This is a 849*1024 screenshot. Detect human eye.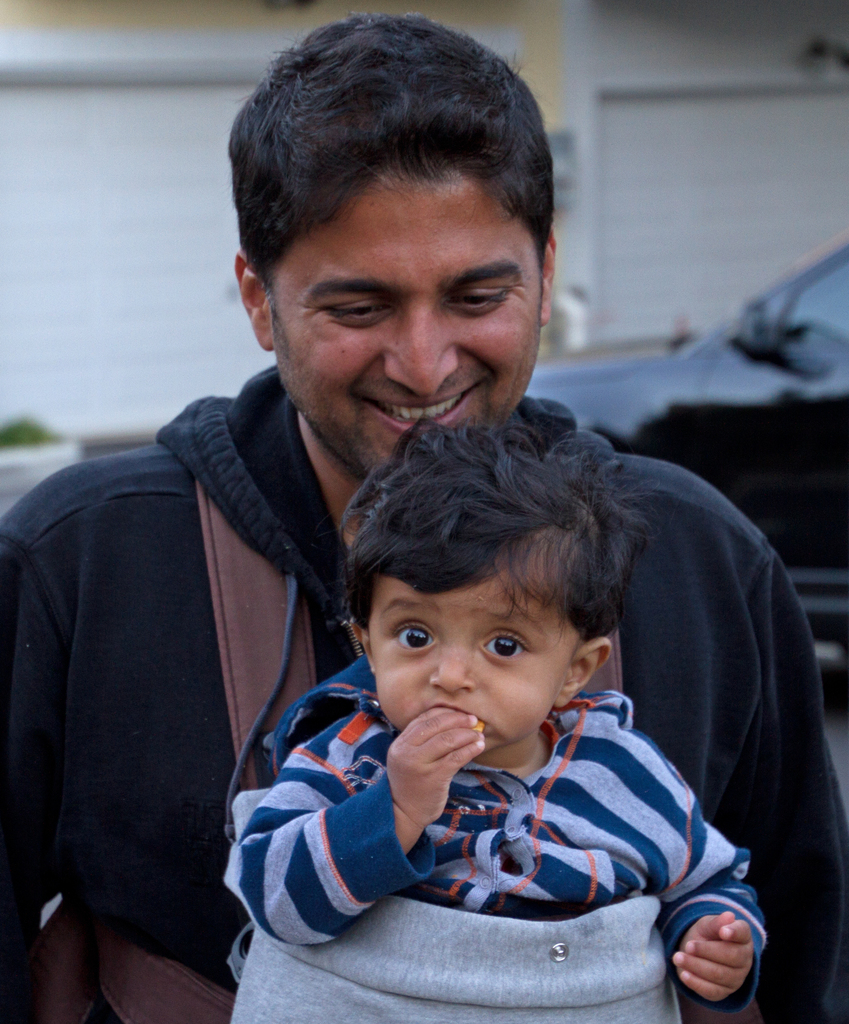
select_region(303, 296, 397, 331).
